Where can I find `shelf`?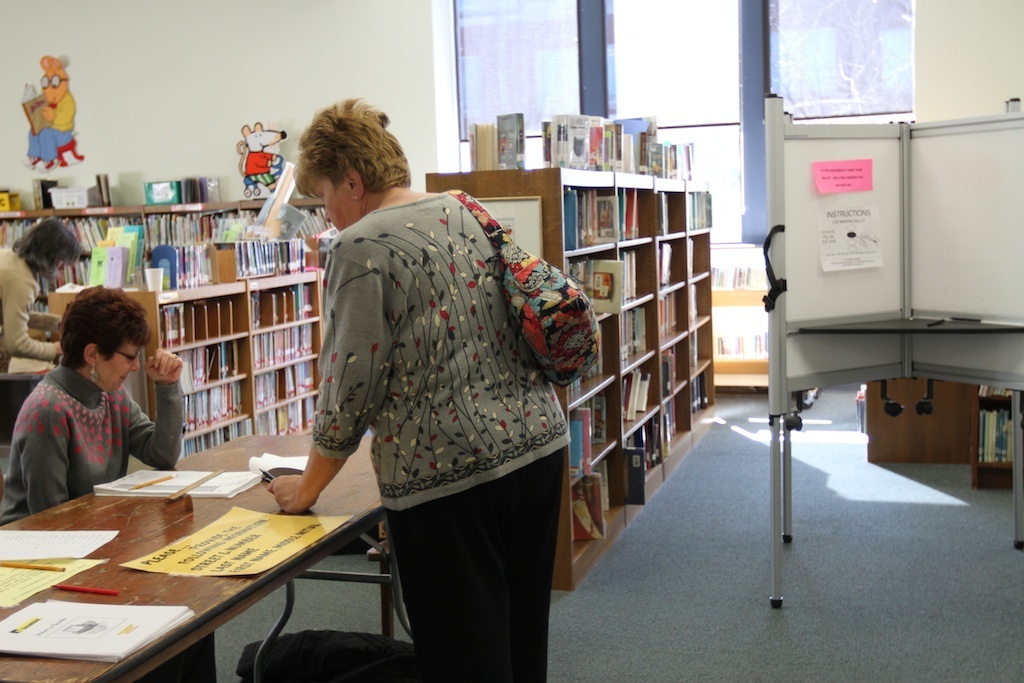
You can find it at (563,252,620,316).
